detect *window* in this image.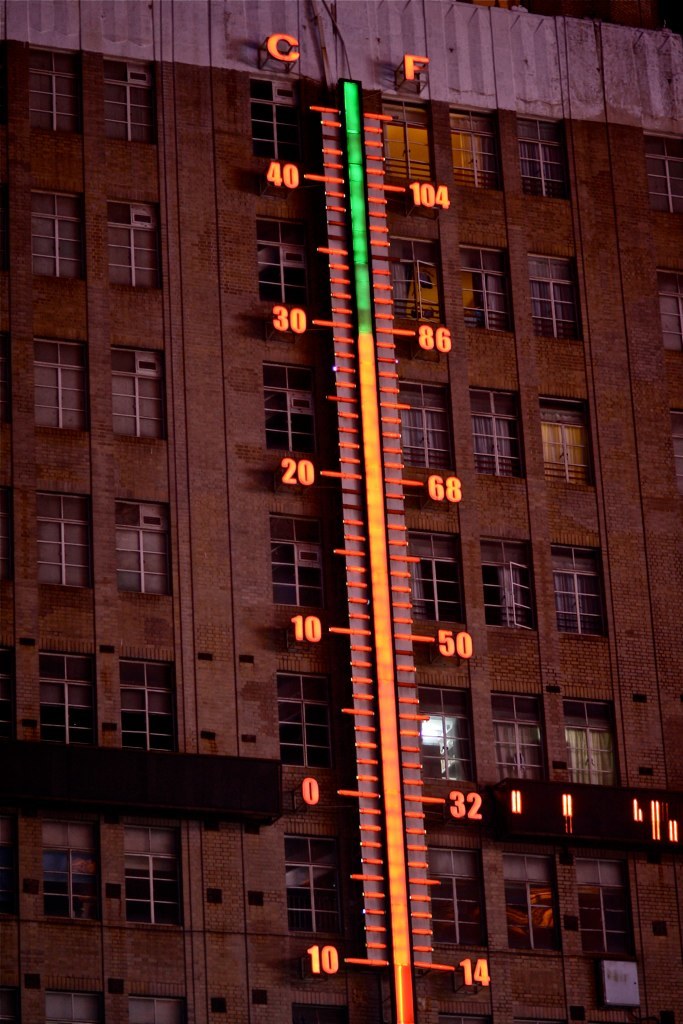
Detection: [left=435, top=840, right=485, bottom=950].
